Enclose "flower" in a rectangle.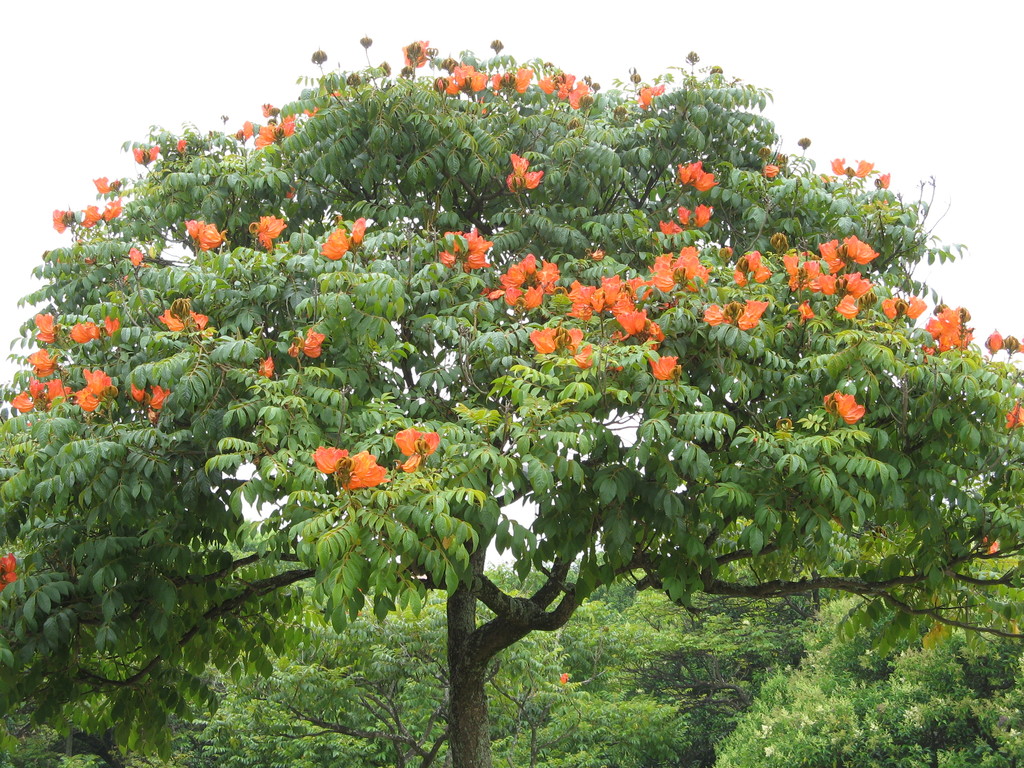
<bbox>392, 427, 442, 471</bbox>.
